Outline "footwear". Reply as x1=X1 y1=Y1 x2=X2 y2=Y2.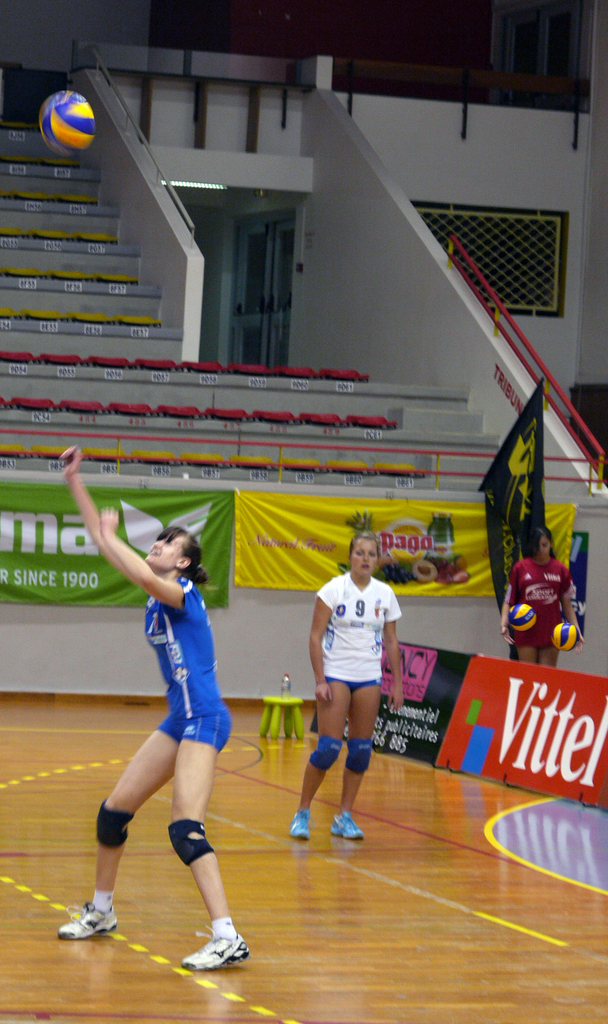
x1=56 y1=903 x2=118 y2=940.
